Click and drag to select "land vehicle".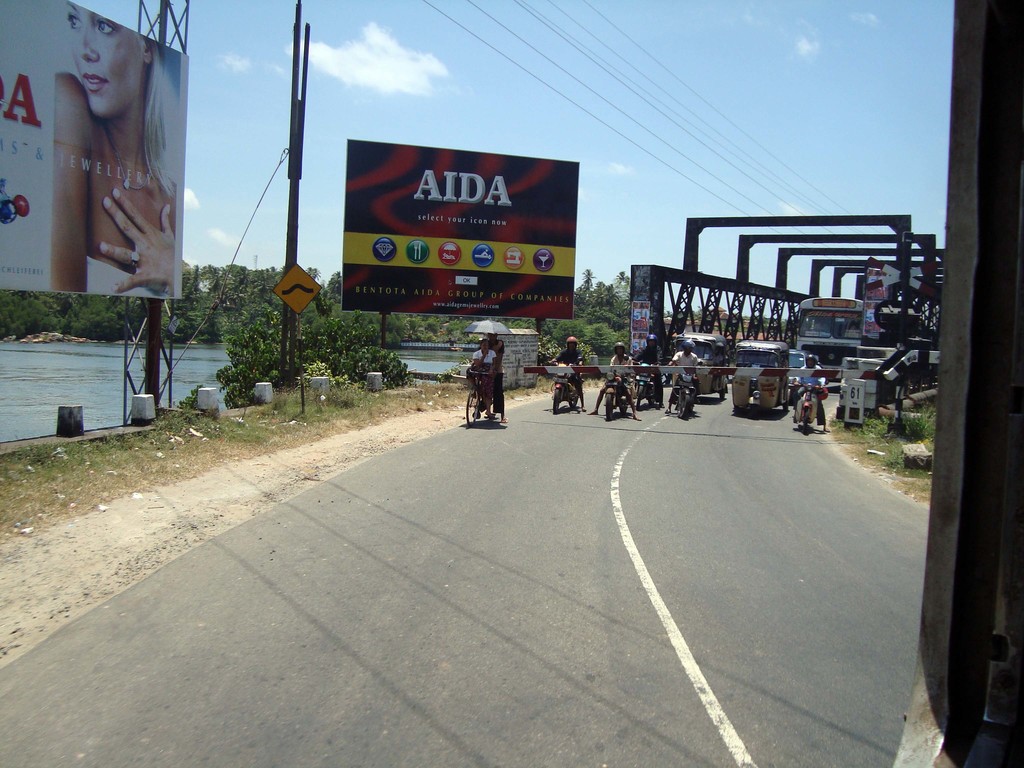
Selection: box(634, 361, 660, 408).
